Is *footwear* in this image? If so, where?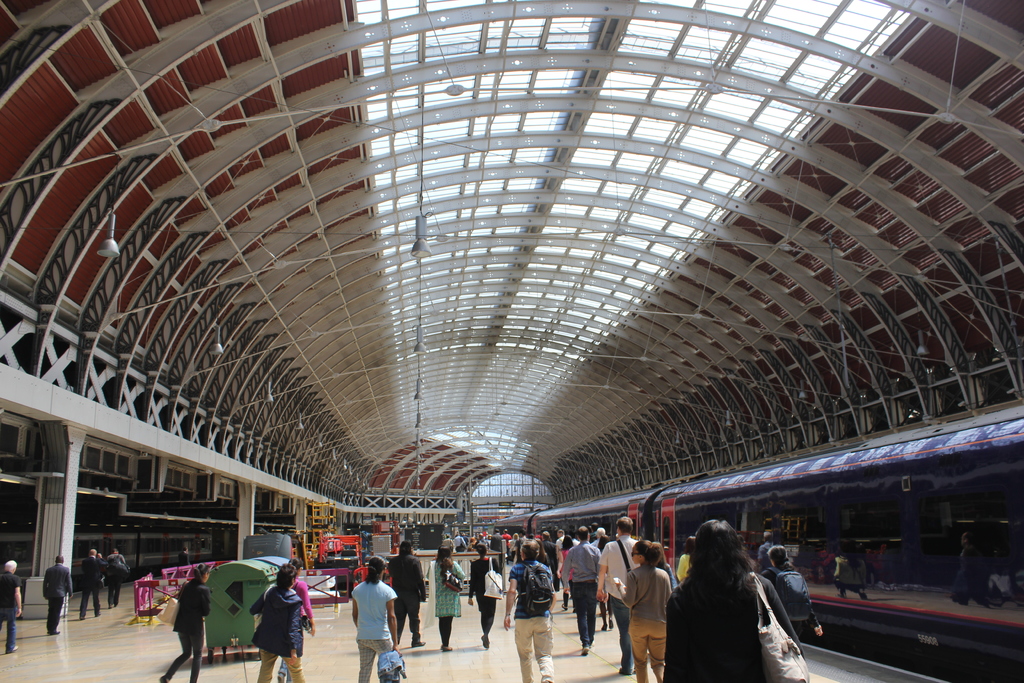
Yes, at (x1=3, y1=642, x2=20, y2=654).
